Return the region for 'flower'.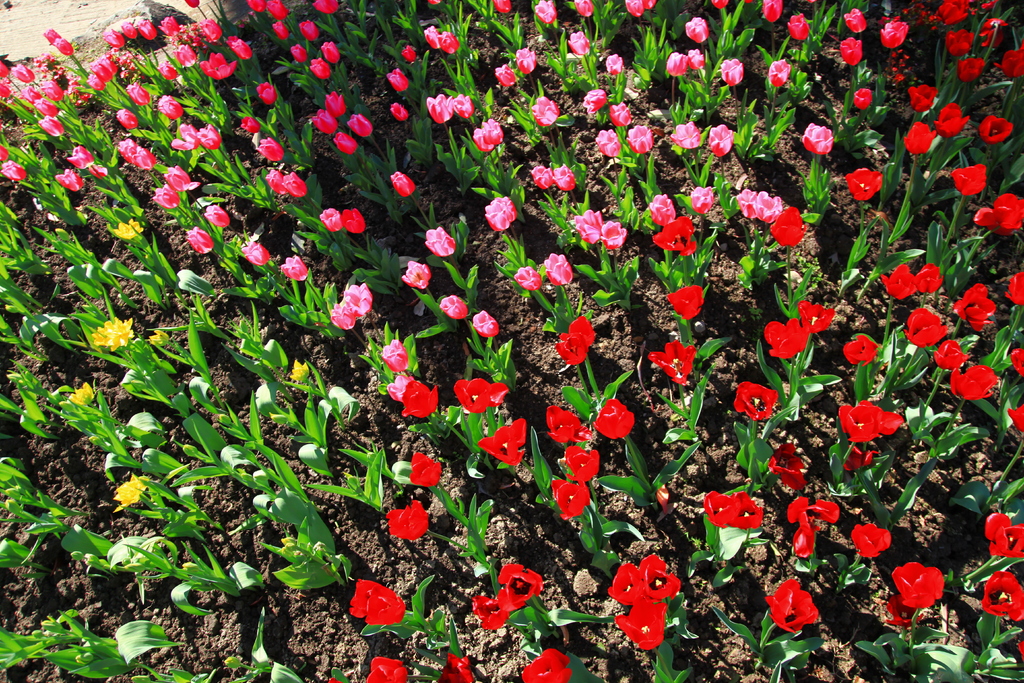
(399, 261, 428, 289).
